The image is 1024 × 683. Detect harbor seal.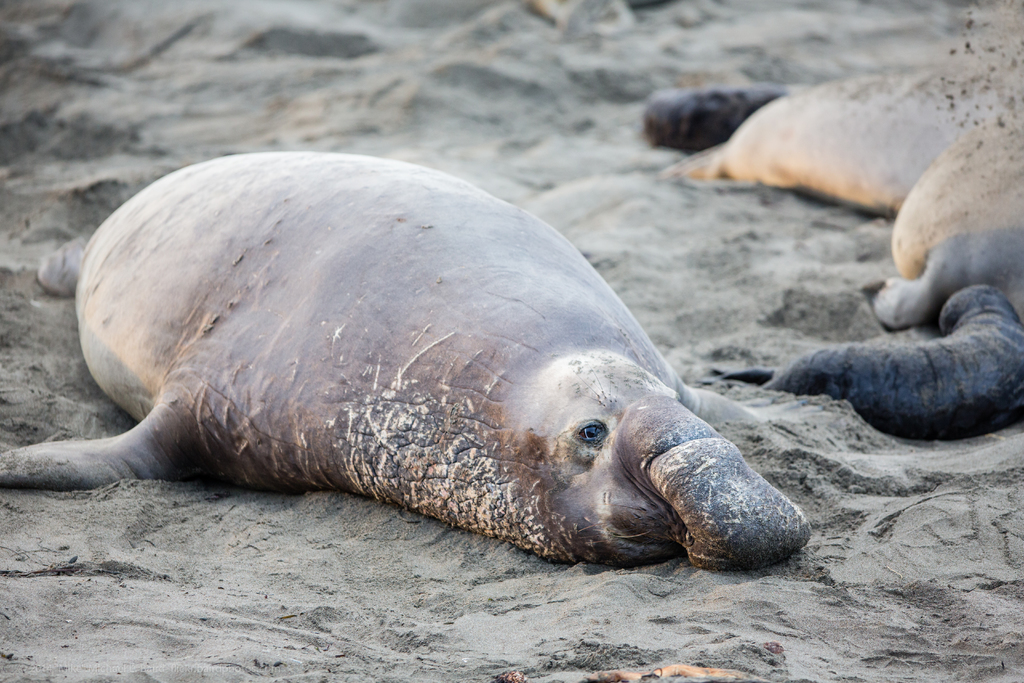
Detection: region(649, 81, 779, 155).
